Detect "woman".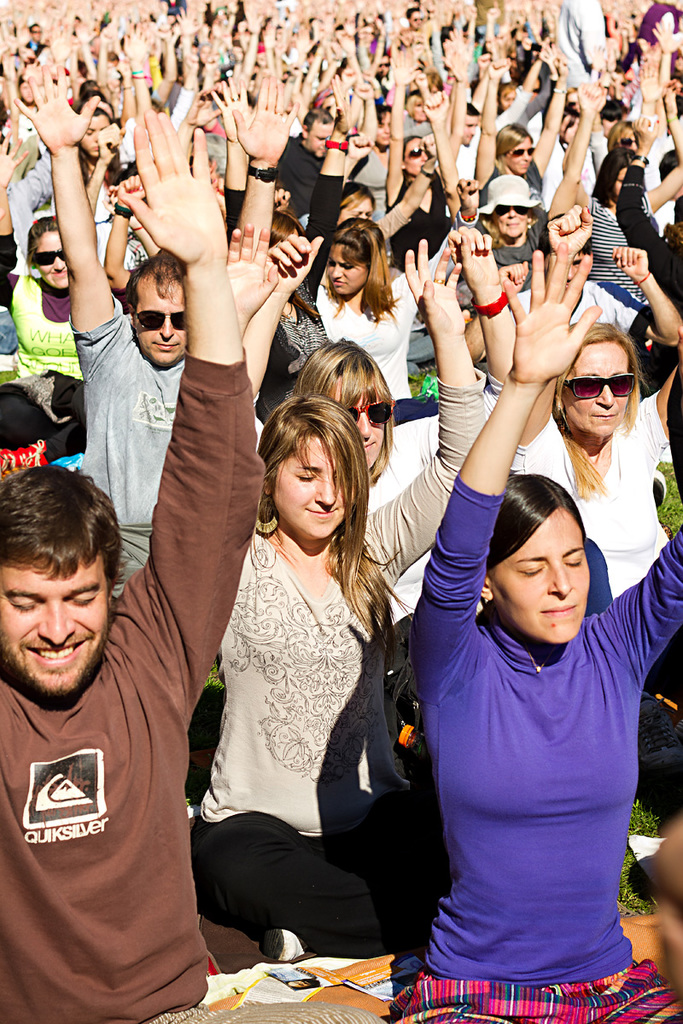
Detected at bbox(506, 201, 682, 829).
